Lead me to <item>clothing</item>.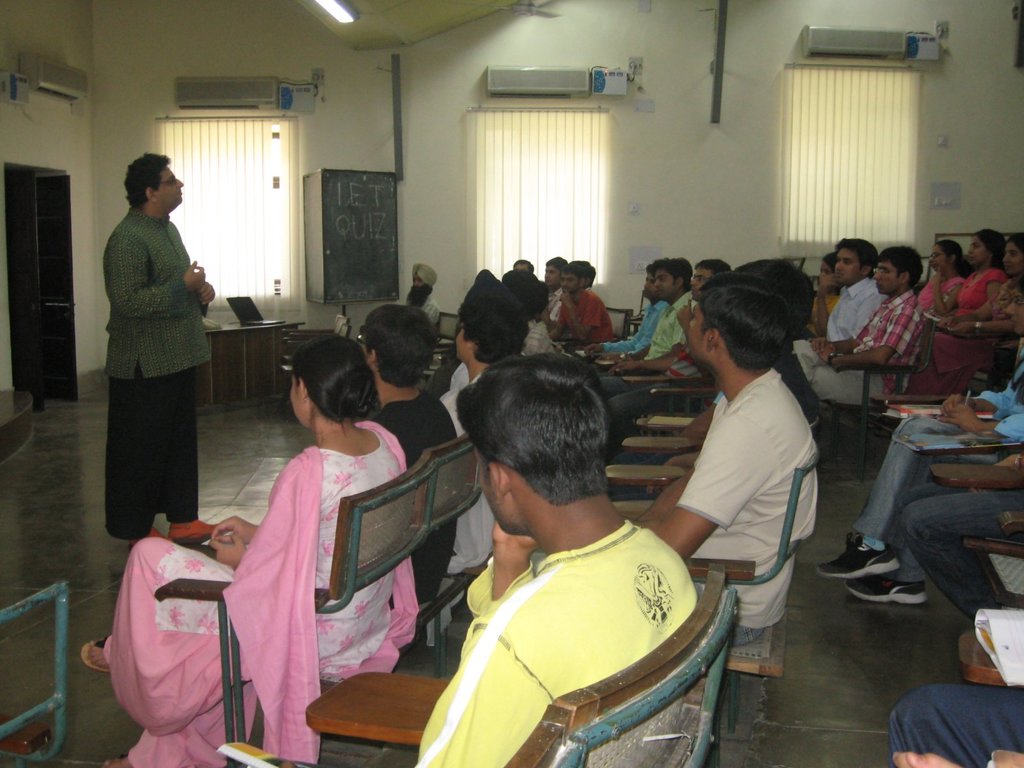
Lead to [x1=104, y1=422, x2=419, y2=767].
